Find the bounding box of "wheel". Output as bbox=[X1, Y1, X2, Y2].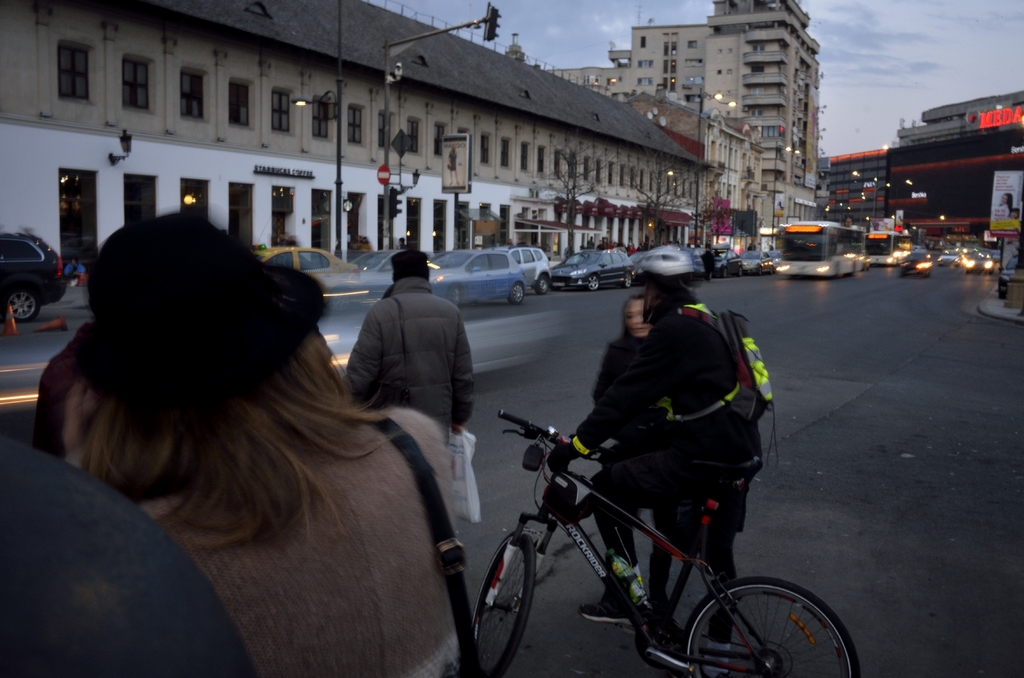
bbox=[538, 274, 545, 291].
